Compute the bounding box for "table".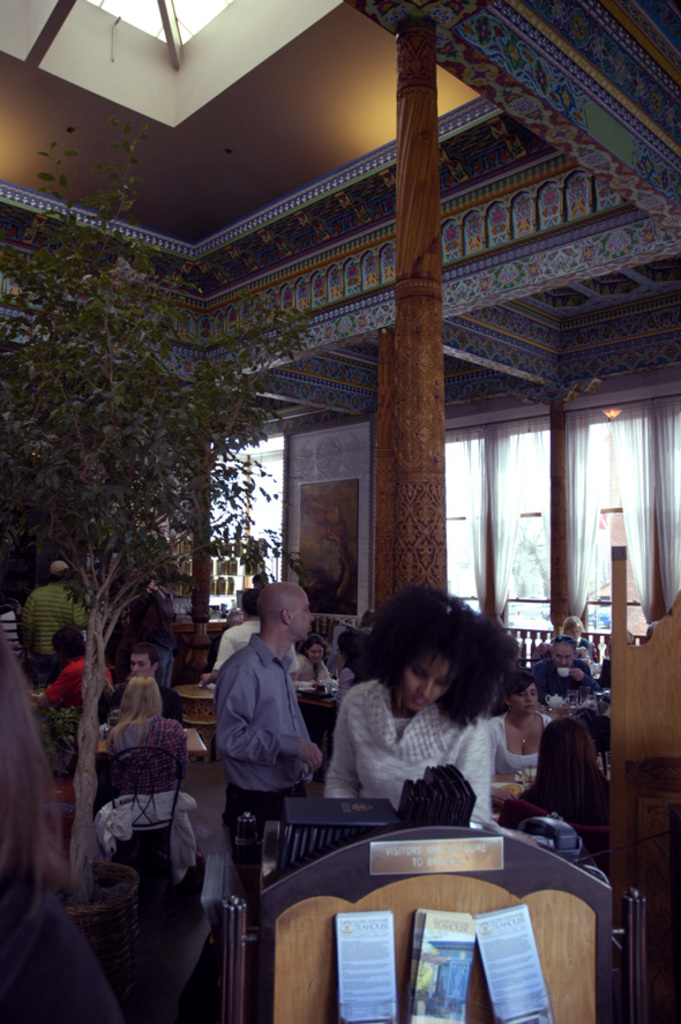
pyautogui.locateOnScreen(171, 683, 219, 703).
